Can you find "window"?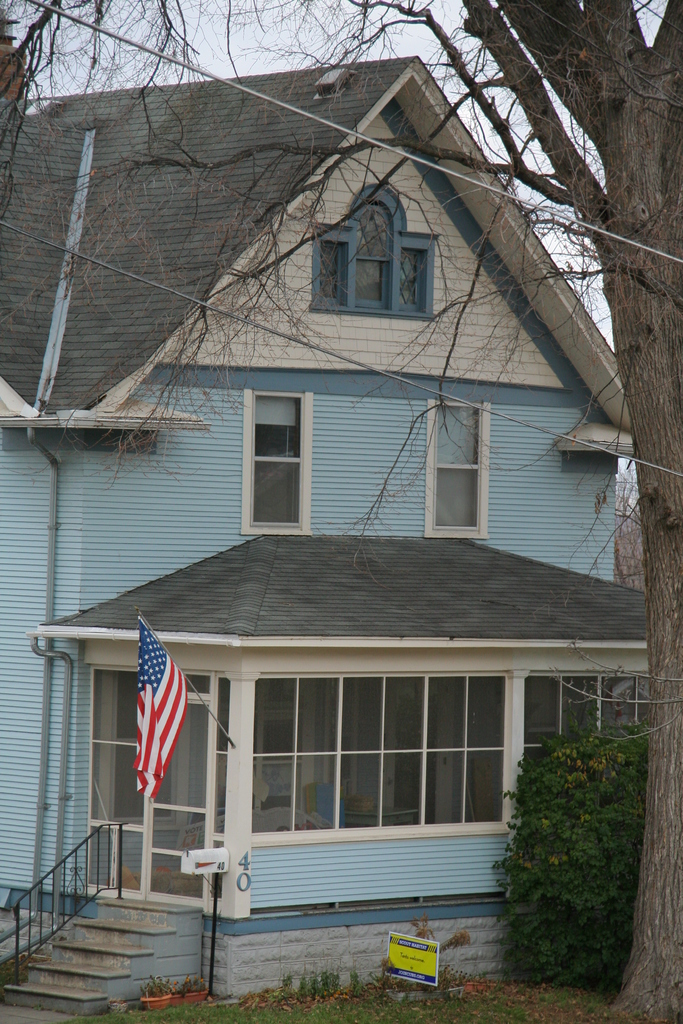
Yes, bounding box: bbox(424, 388, 486, 530).
